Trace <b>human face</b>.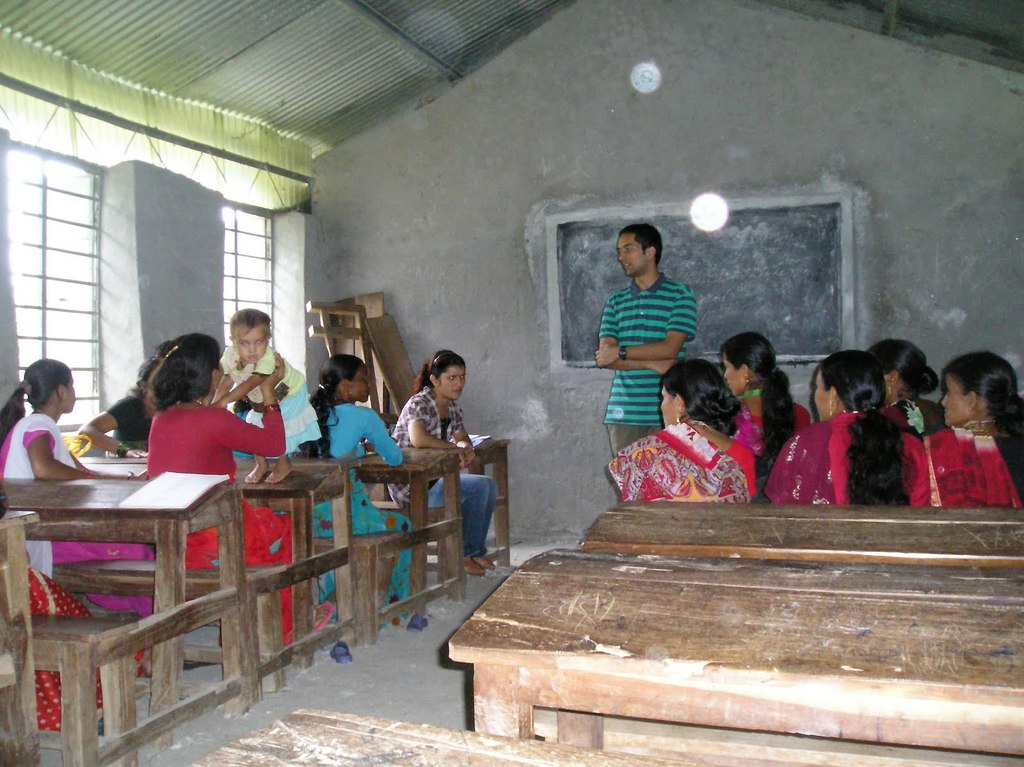
Traced to l=659, t=387, r=676, b=428.
